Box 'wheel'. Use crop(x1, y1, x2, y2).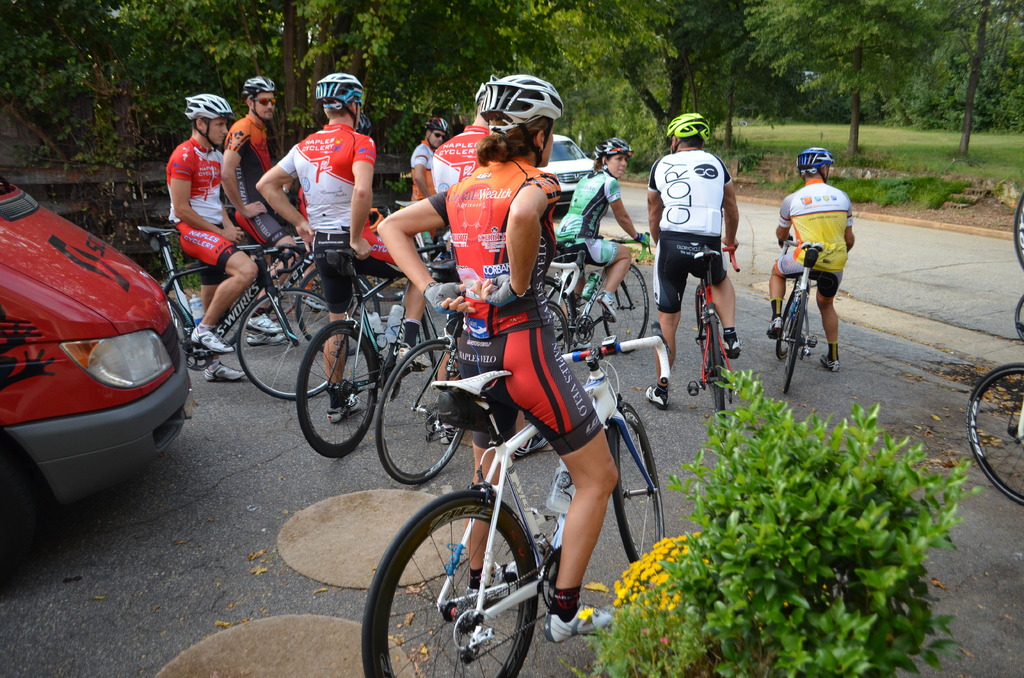
crop(543, 277, 575, 352).
